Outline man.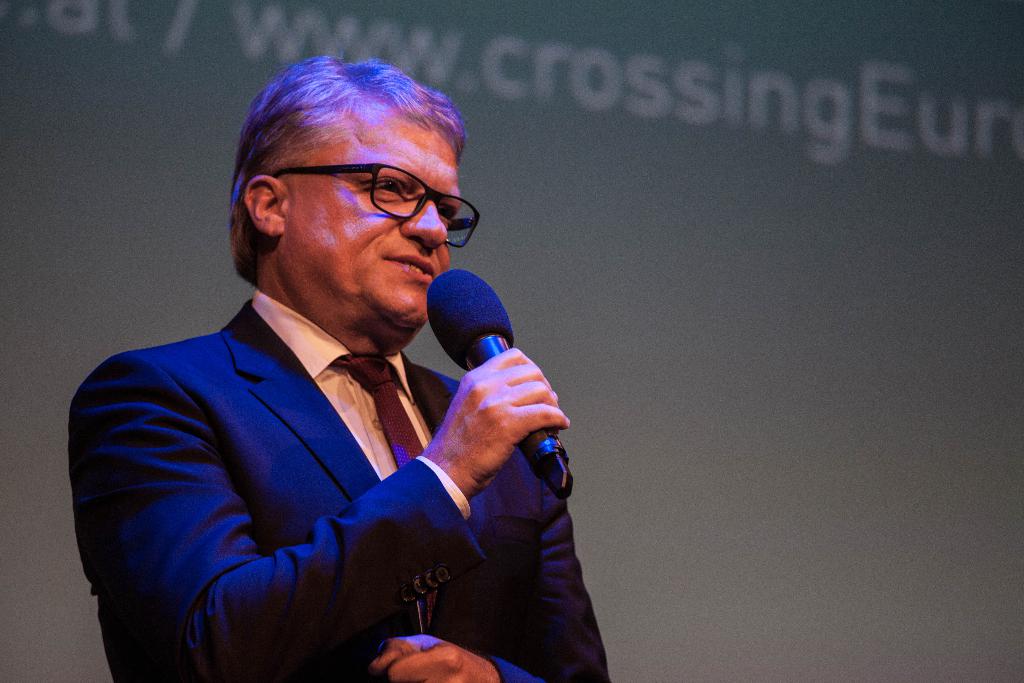
Outline: (left=63, top=76, right=626, bottom=675).
